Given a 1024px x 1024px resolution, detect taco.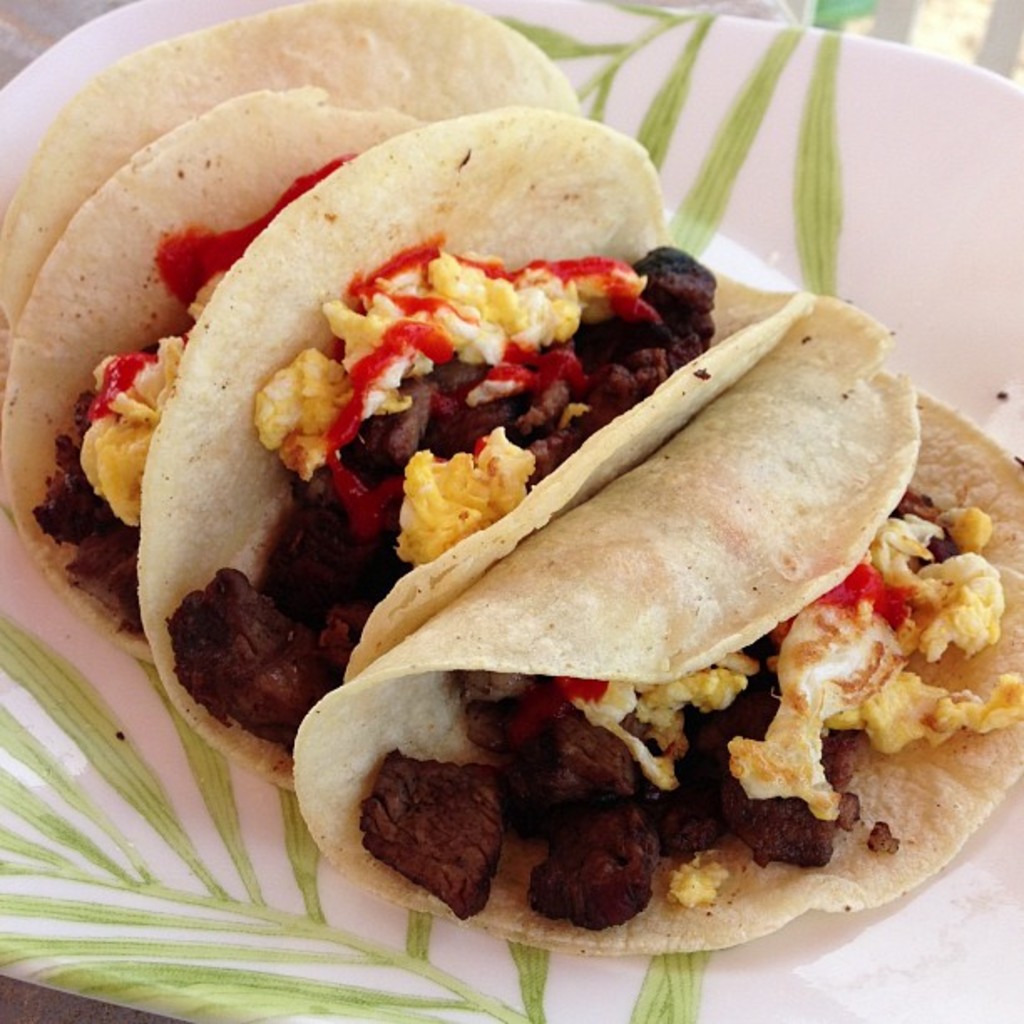
0:0:577:370.
